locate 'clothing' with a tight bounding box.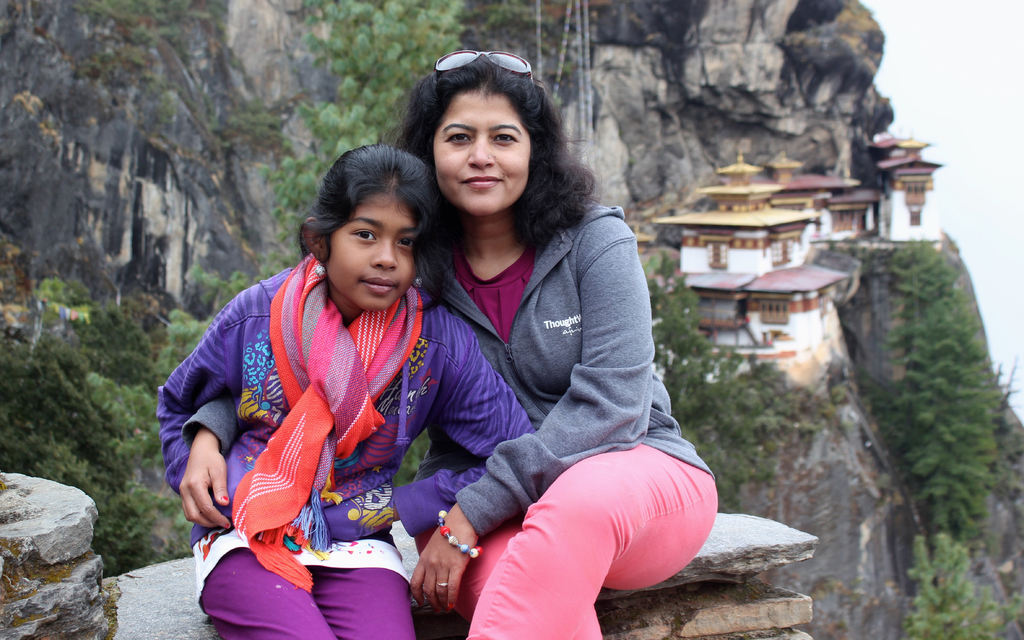
x1=415, y1=203, x2=719, y2=639.
